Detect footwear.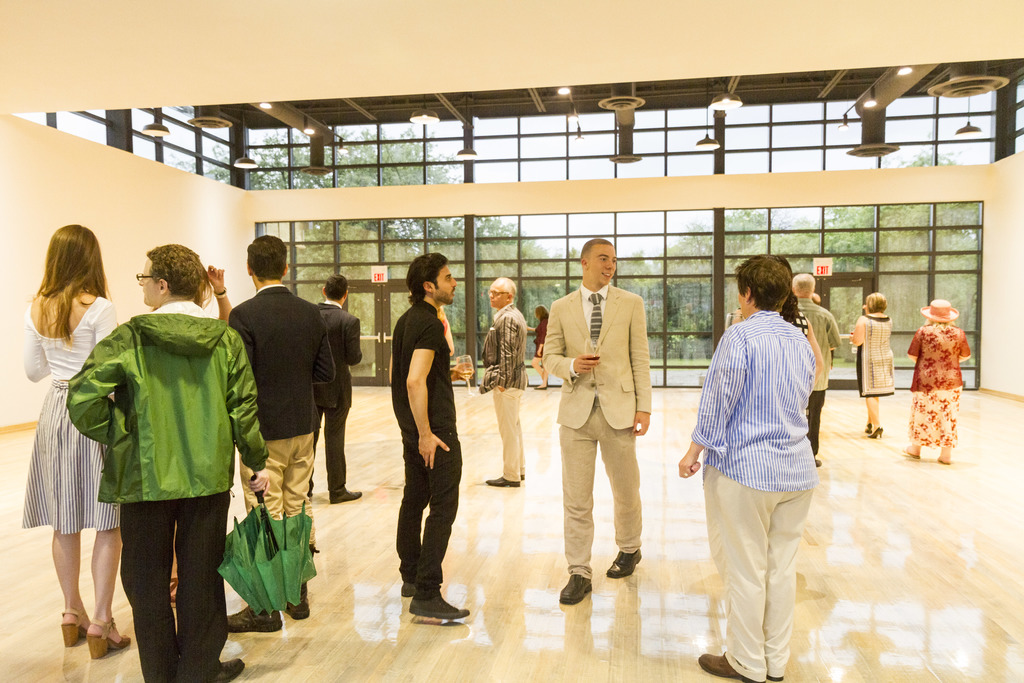
Detected at (left=328, top=486, right=362, bottom=504).
